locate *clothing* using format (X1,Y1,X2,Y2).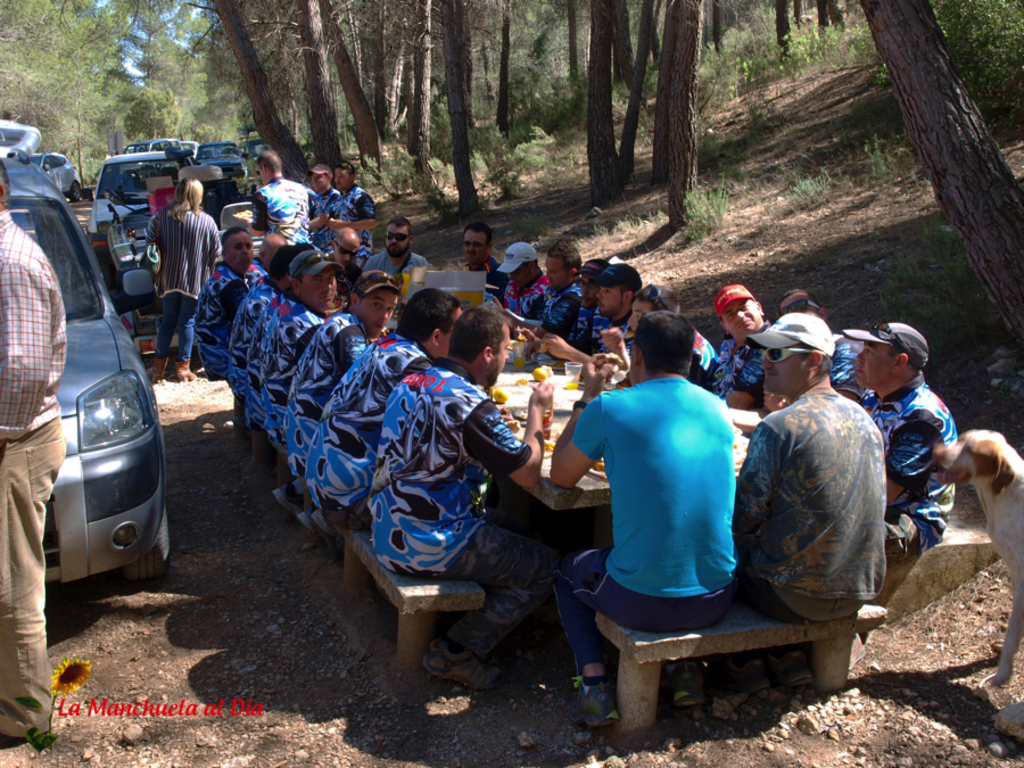
(461,262,505,307).
